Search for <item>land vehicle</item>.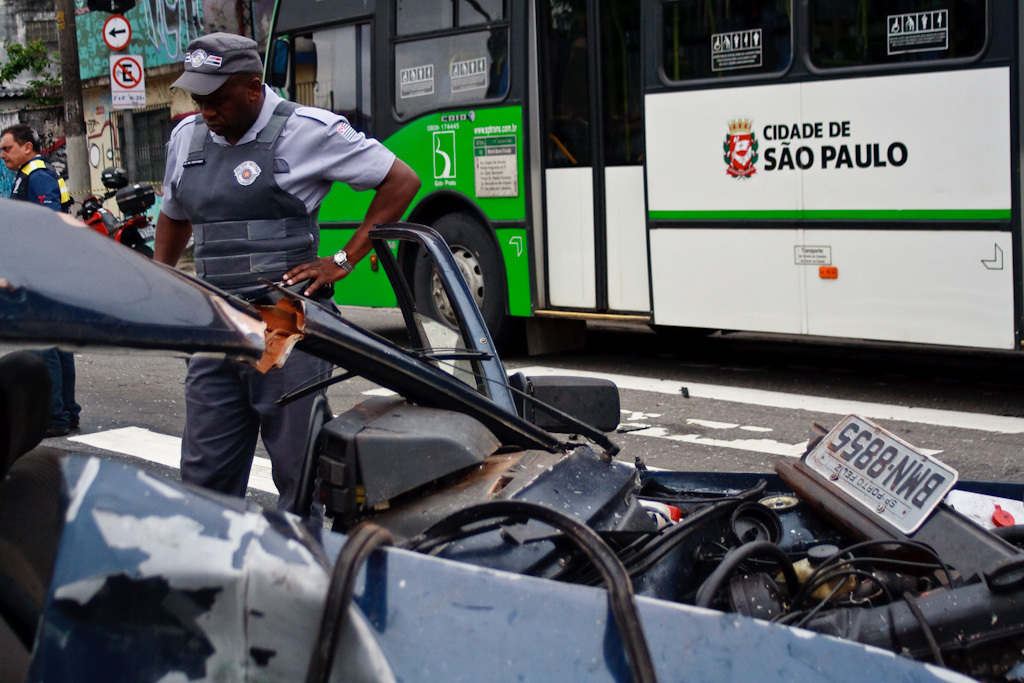
Found at 67,181,159,255.
